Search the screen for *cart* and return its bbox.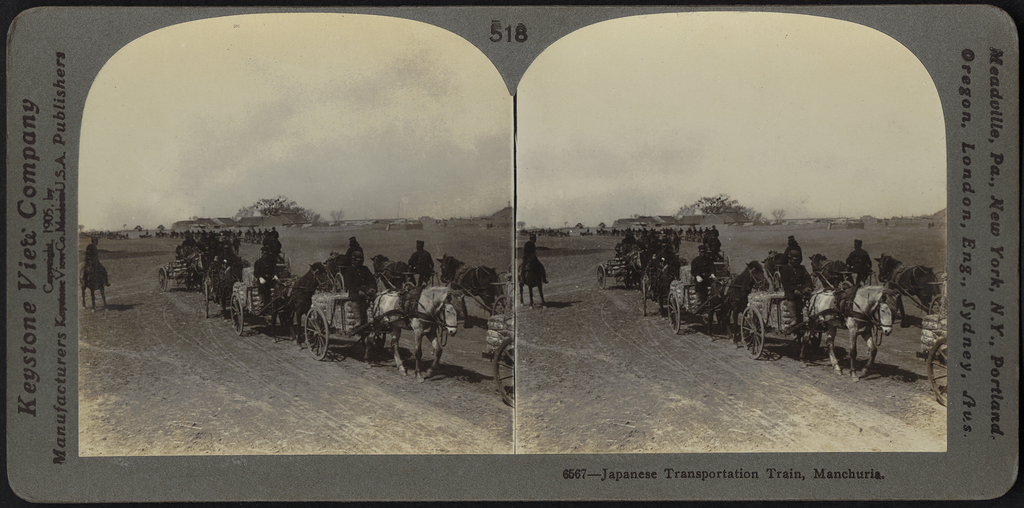
Found: locate(915, 329, 950, 406).
